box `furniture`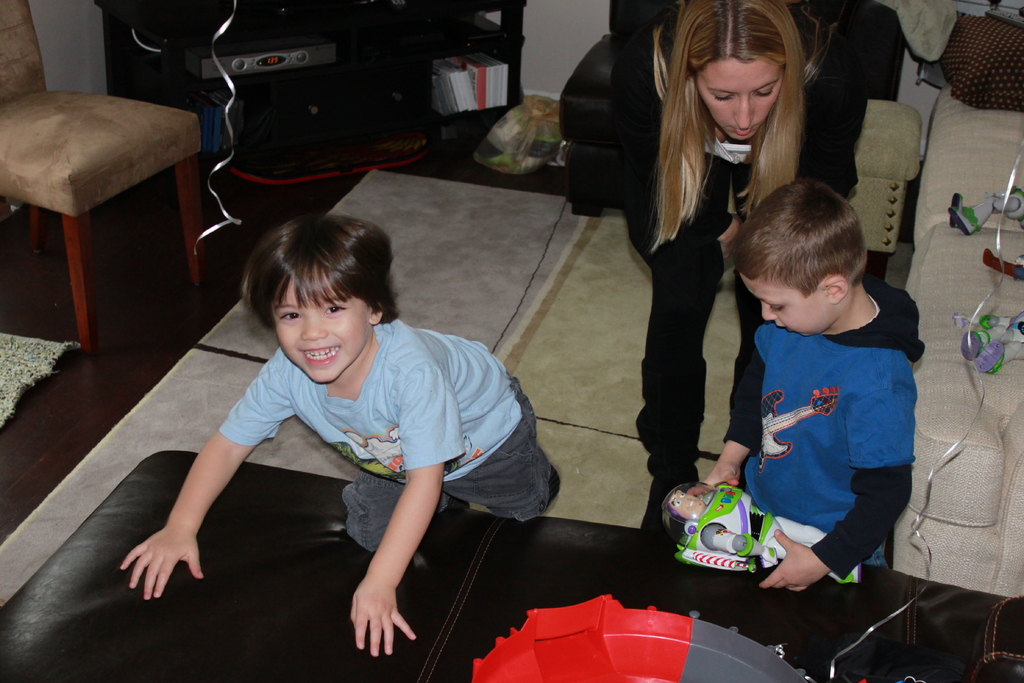
box(95, 0, 527, 206)
